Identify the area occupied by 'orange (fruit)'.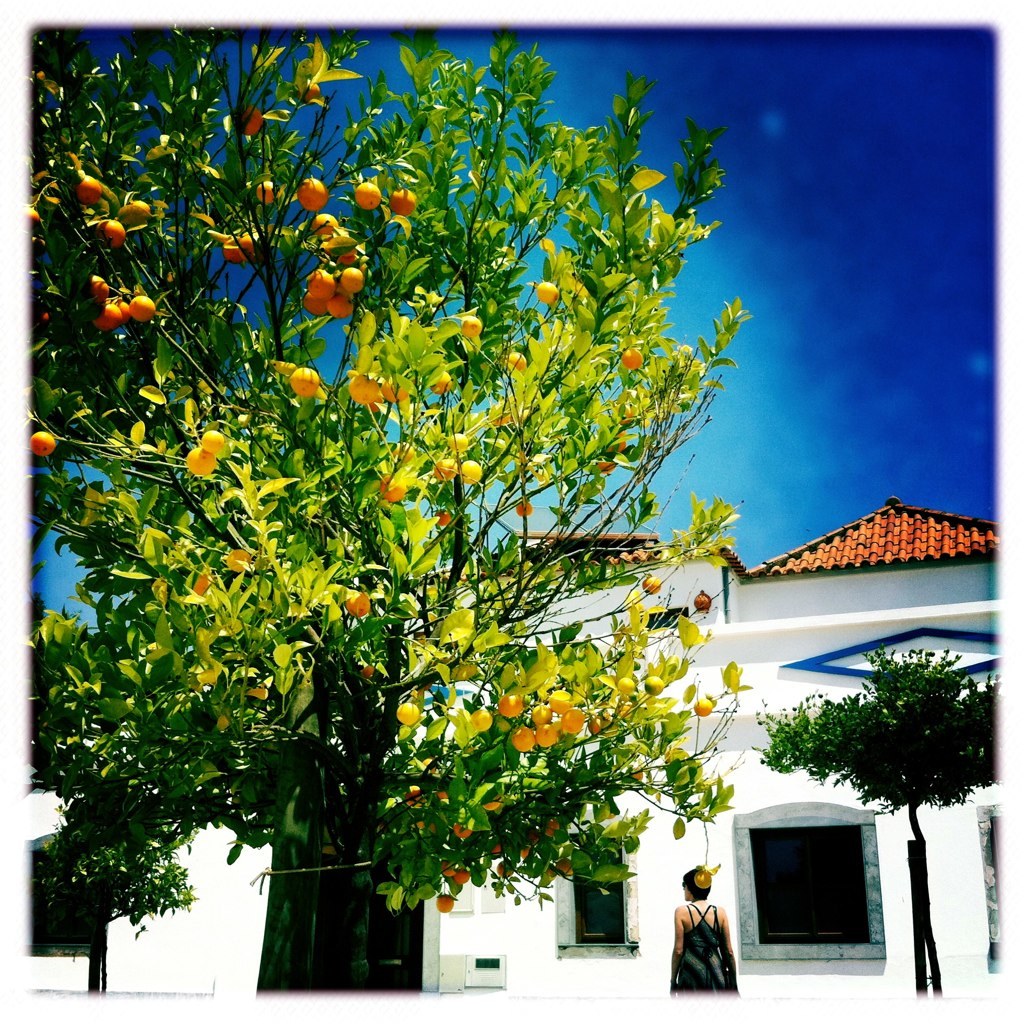
Area: <region>73, 173, 96, 200</region>.
